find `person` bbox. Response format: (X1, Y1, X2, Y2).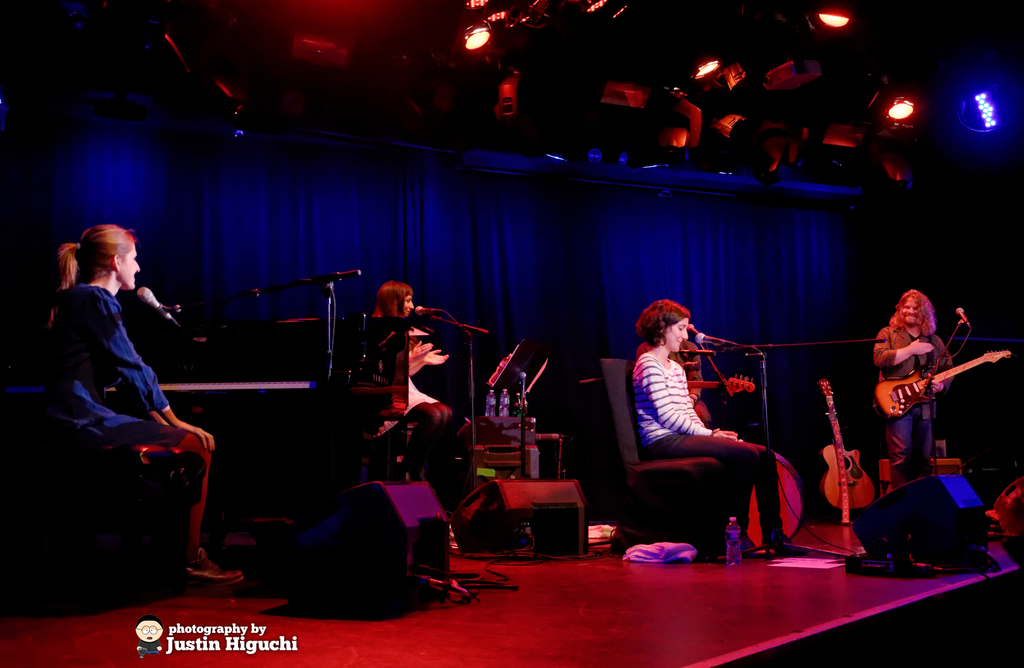
(871, 285, 956, 484).
